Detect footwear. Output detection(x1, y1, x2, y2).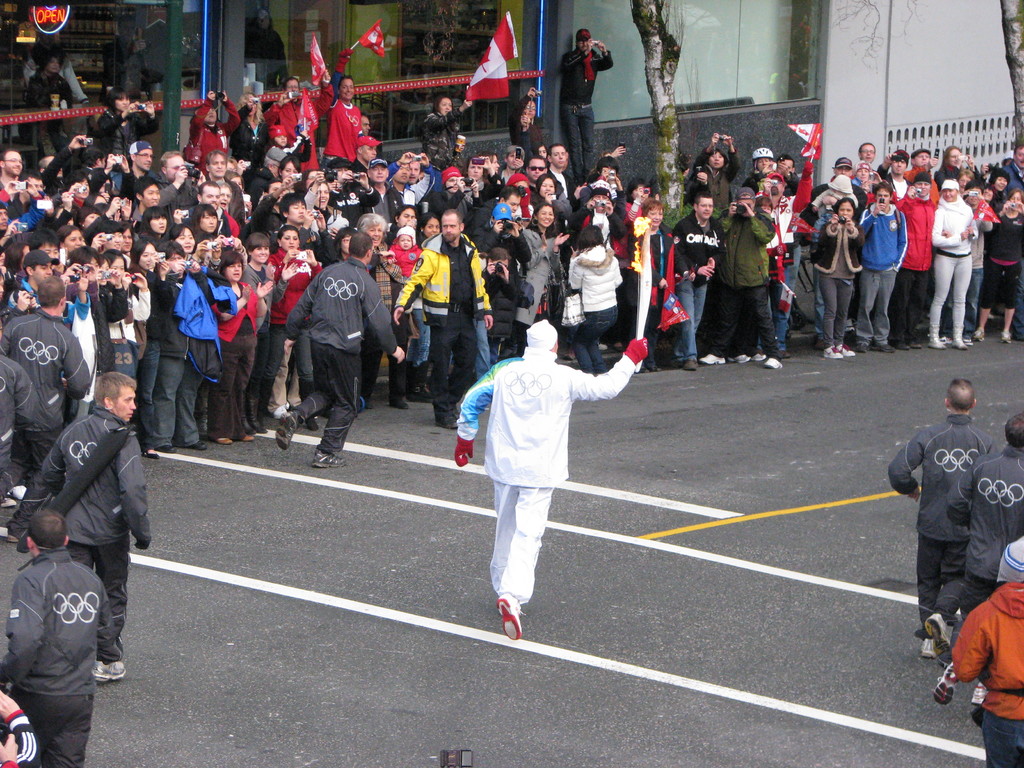
detection(1003, 330, 1012, 345).
